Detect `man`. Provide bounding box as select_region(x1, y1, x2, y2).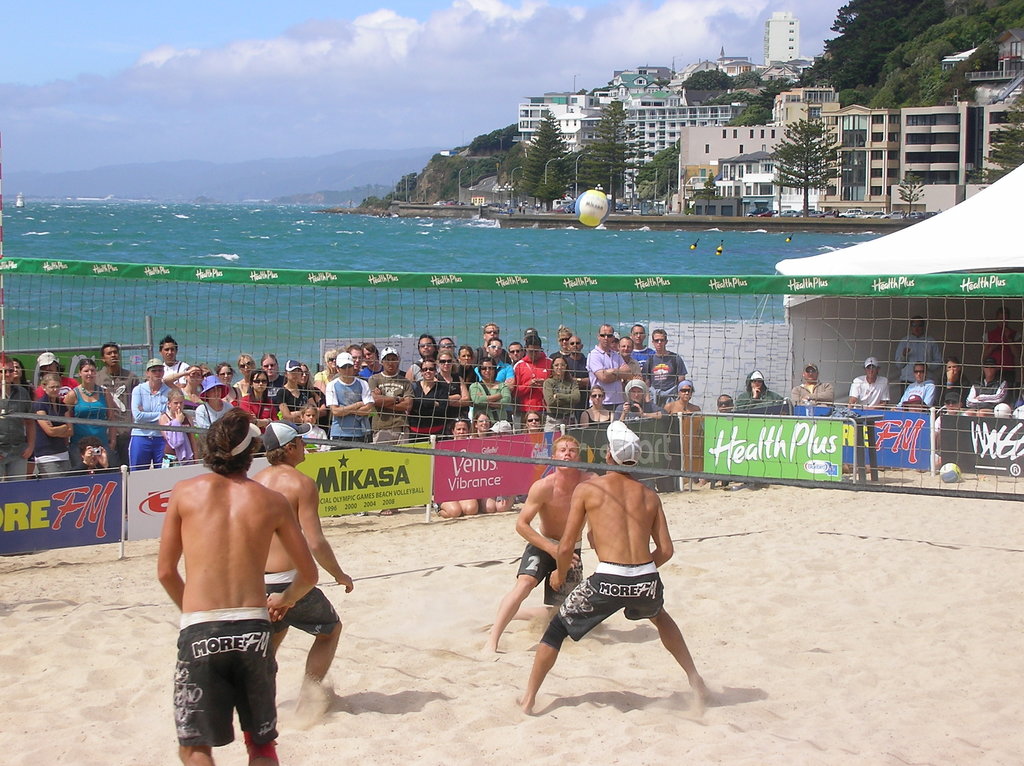
select_region(96, 340, 138, 467).
